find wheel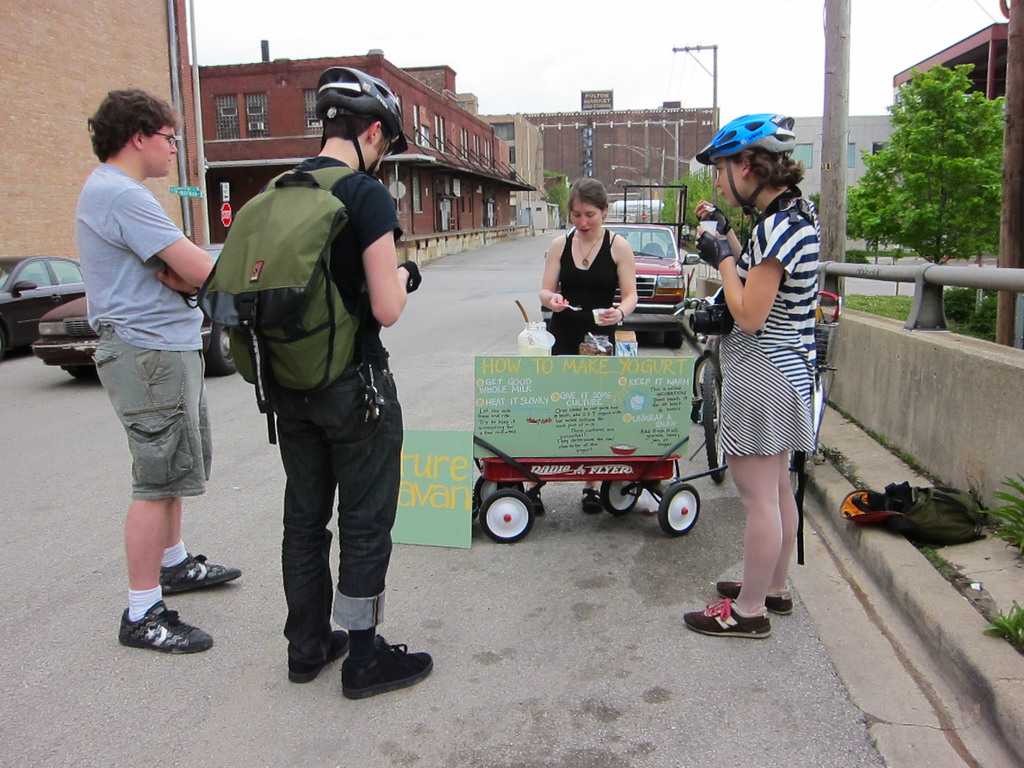
[x1=476, y1=466, x2=491, y2=511]
